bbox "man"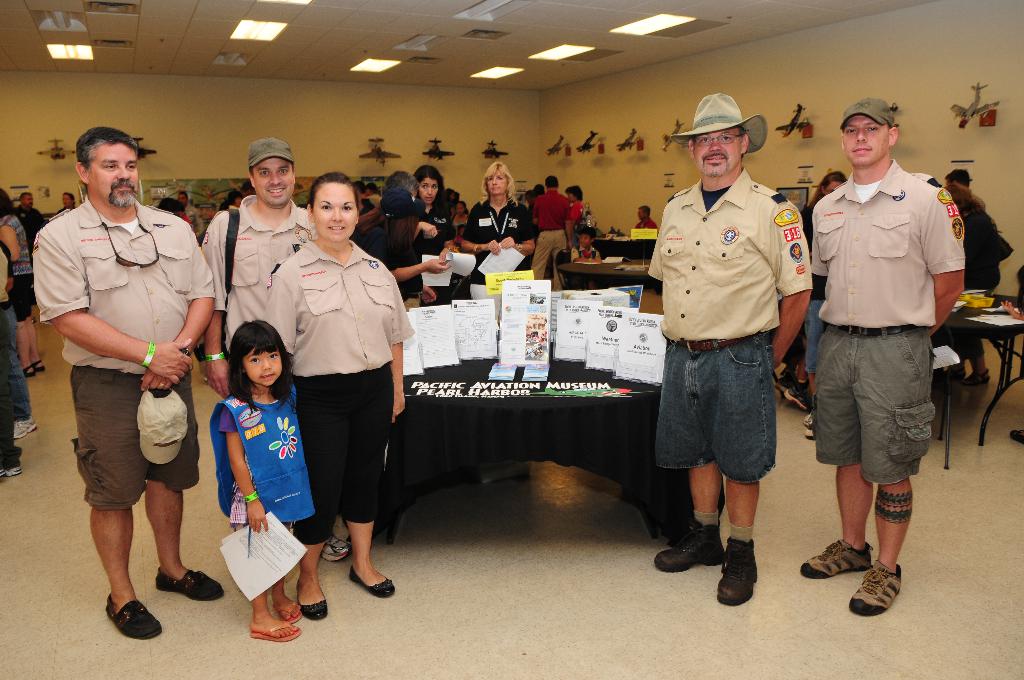
bbox(660, 89, 811, 610)
